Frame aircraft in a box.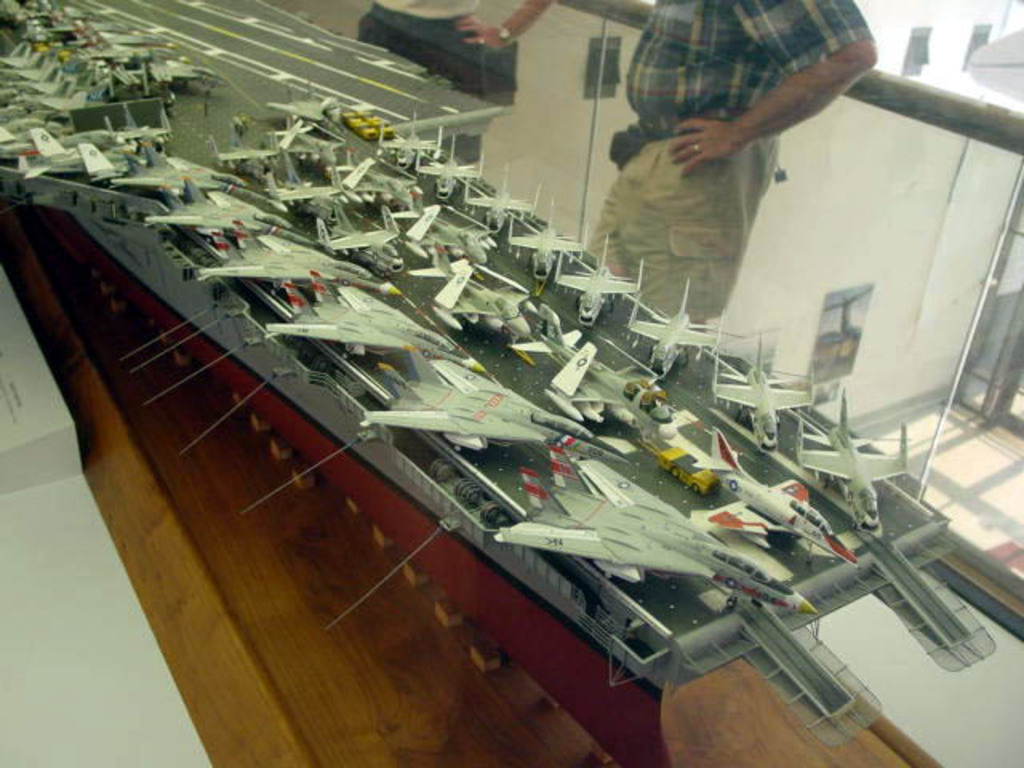
BBox(410, 134, 486, 198).
